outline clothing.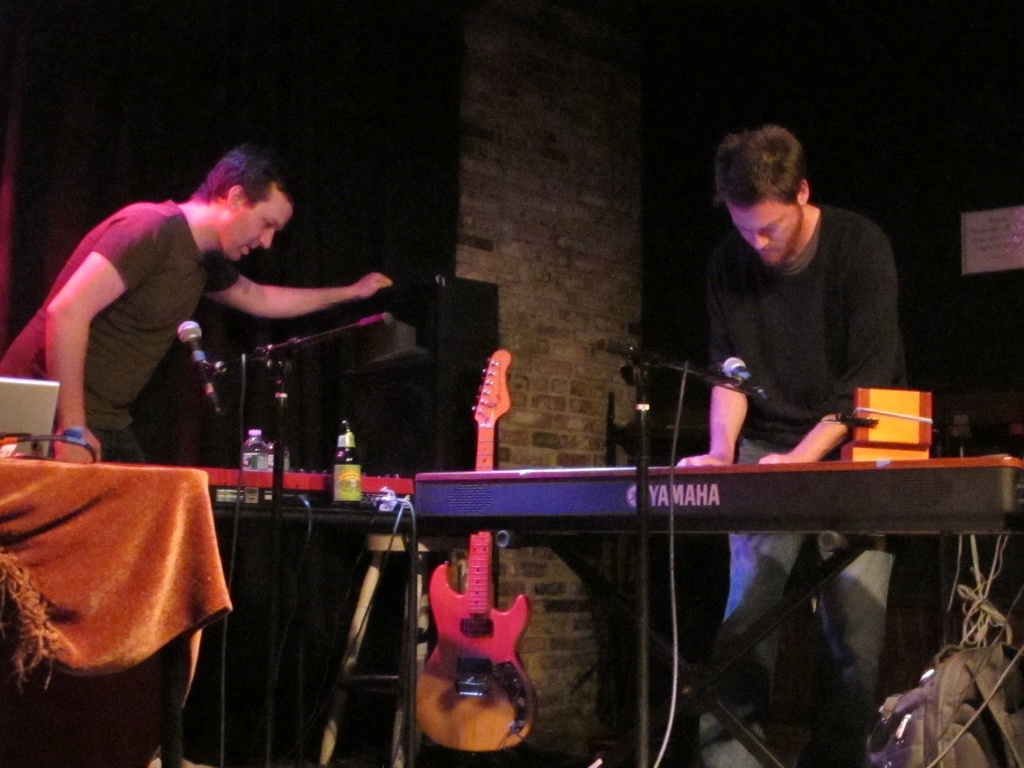
Outline: crop(666, 147, 927, 479).
